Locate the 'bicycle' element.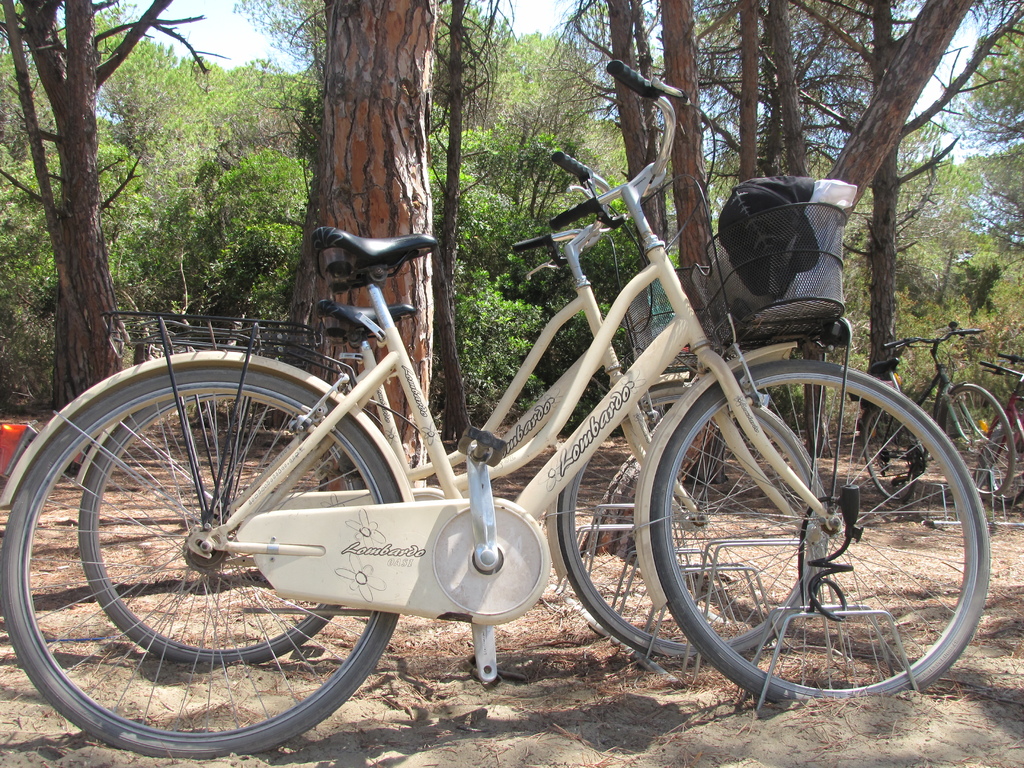
Element bbox: box=[72, 148, 829, 667].
